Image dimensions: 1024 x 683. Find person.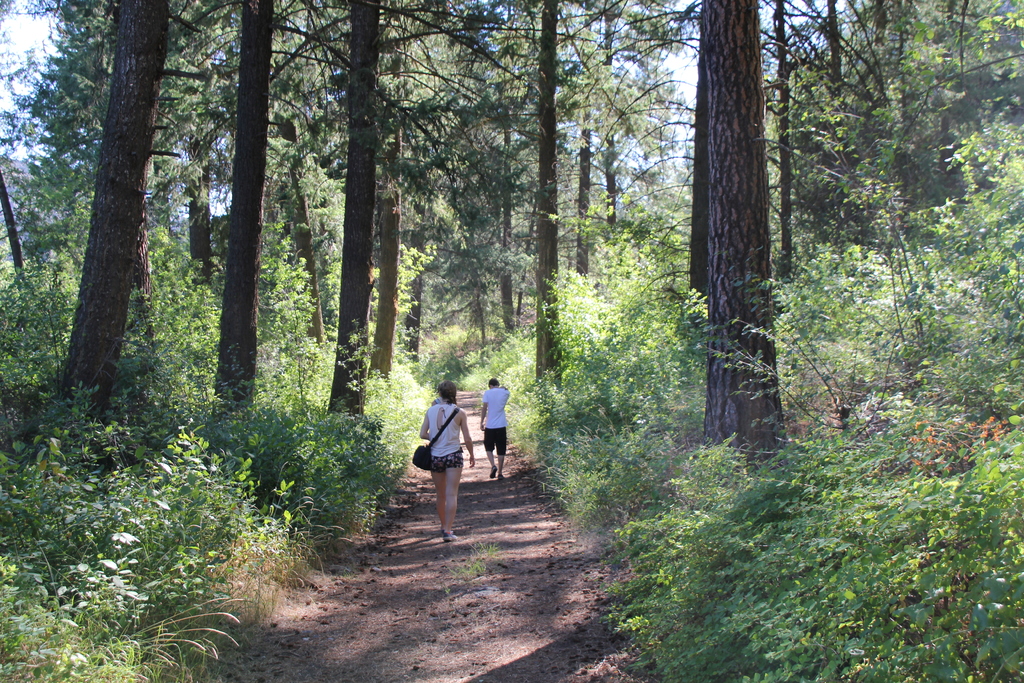
bbox=(483, 378, 515, 481).
